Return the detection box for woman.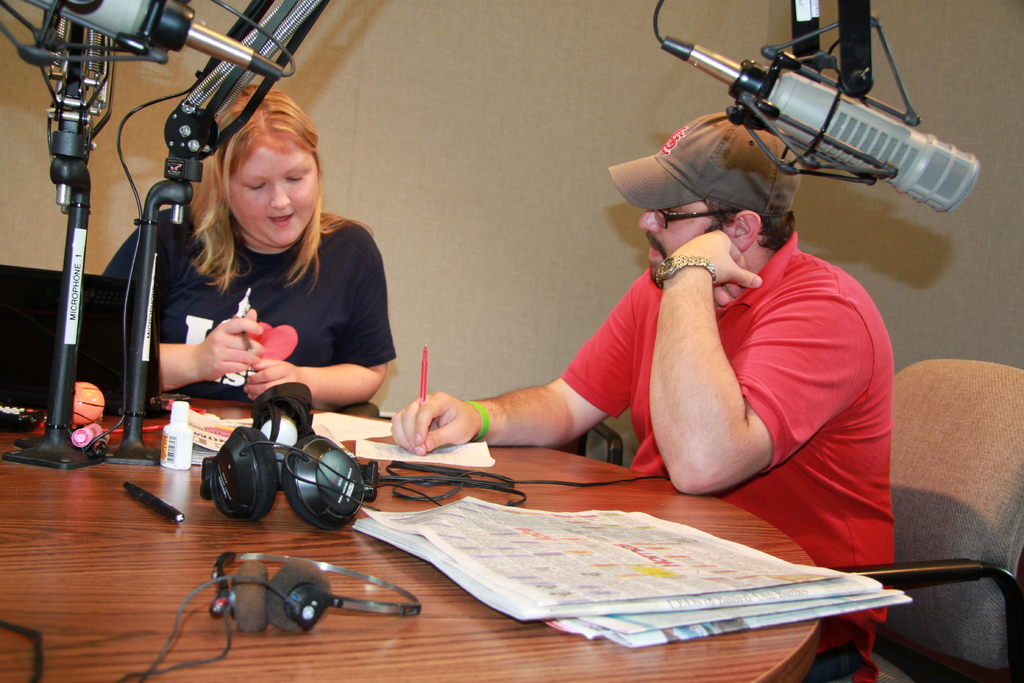
(x1=131, y1=100, x2=401, y2=449).
